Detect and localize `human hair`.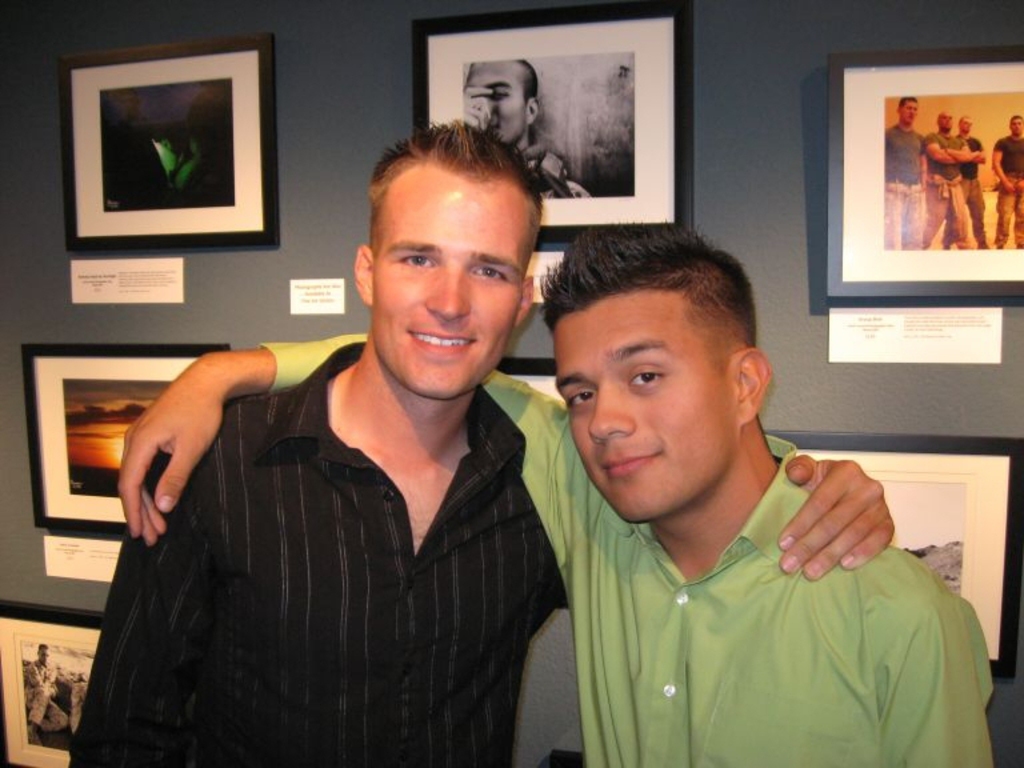
Localized at left=537, top=216, right=777, bottom=460.
